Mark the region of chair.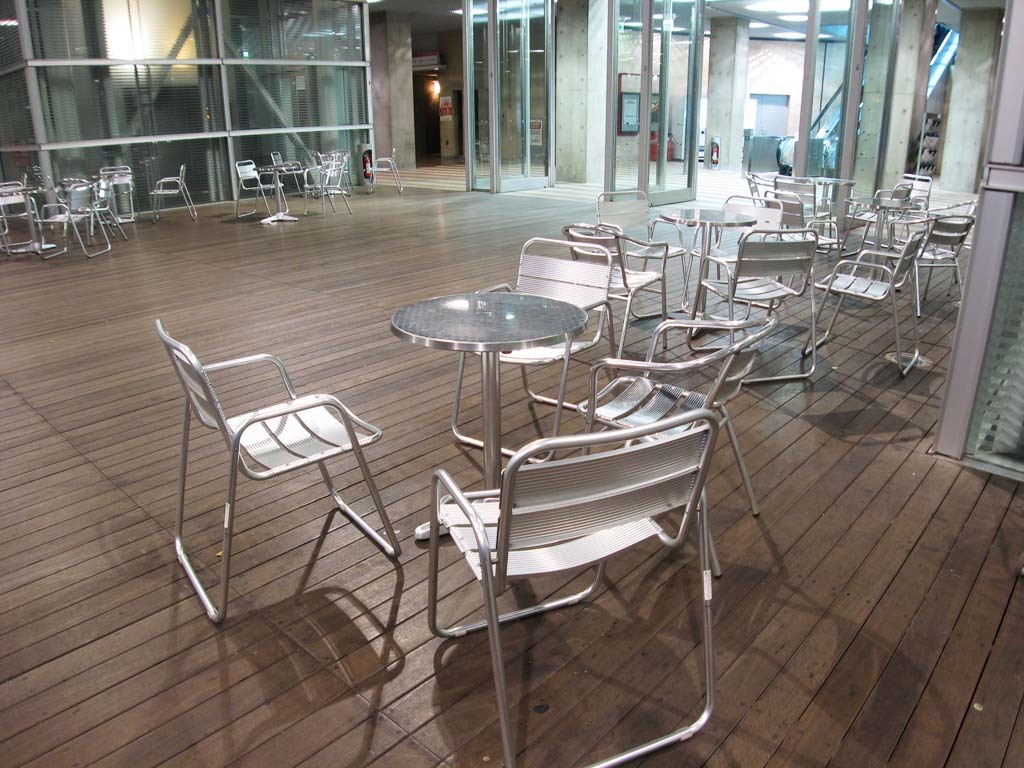
Region: <region>369, 142, 405, 190</region>.
